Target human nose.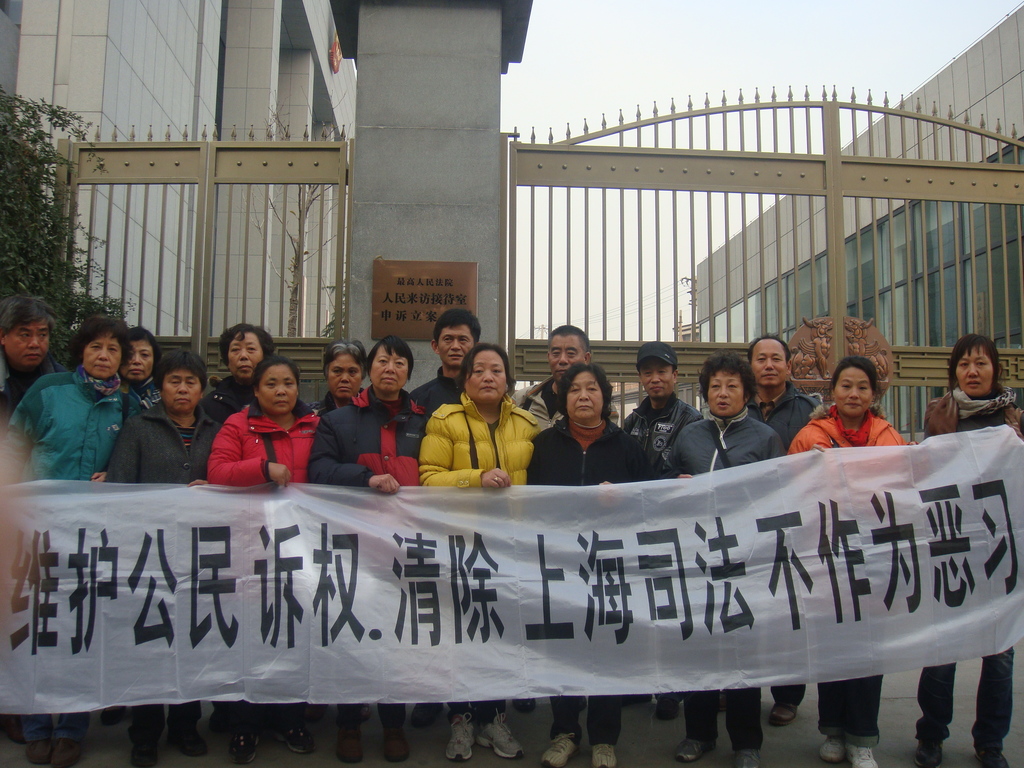
Target region: (left=765, top=362, right=775, bottom=373).
